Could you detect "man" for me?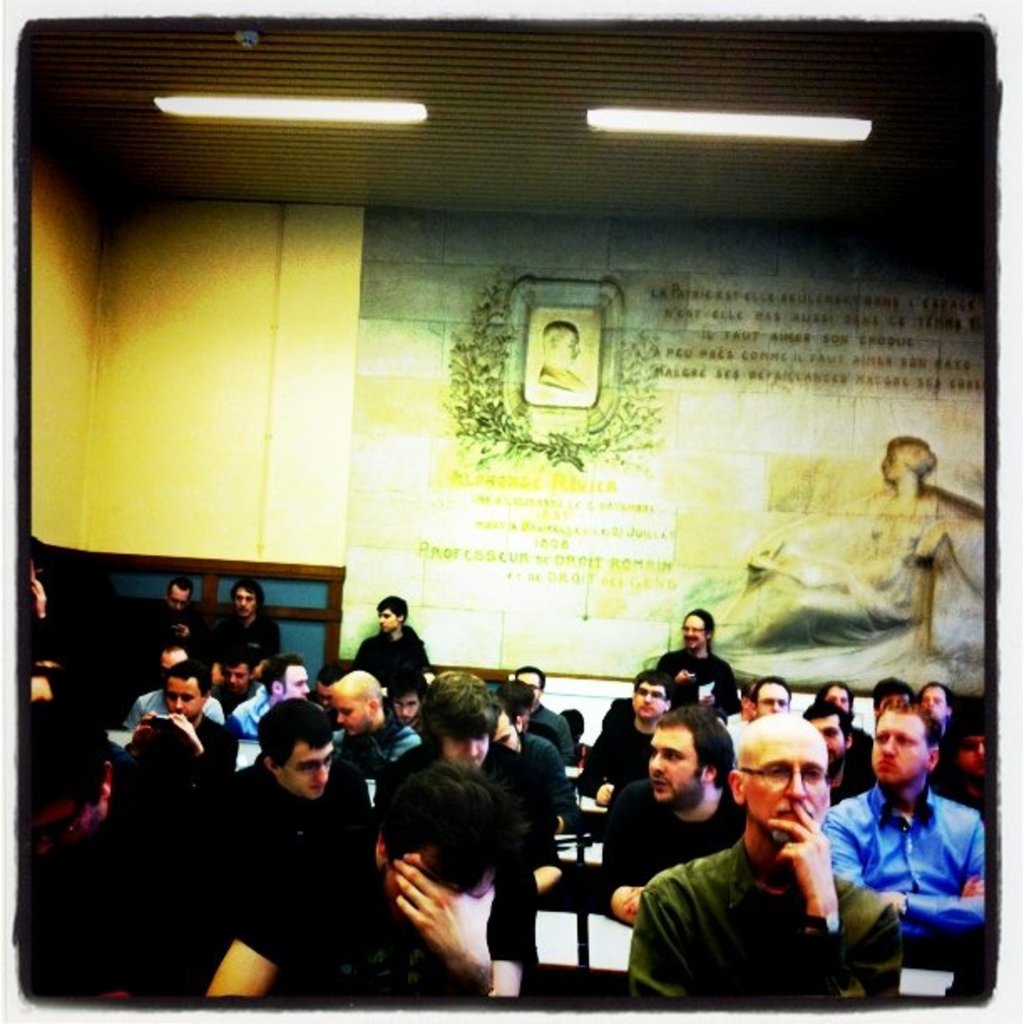
Detection result: l=716, t=666, r=796, b=763.
